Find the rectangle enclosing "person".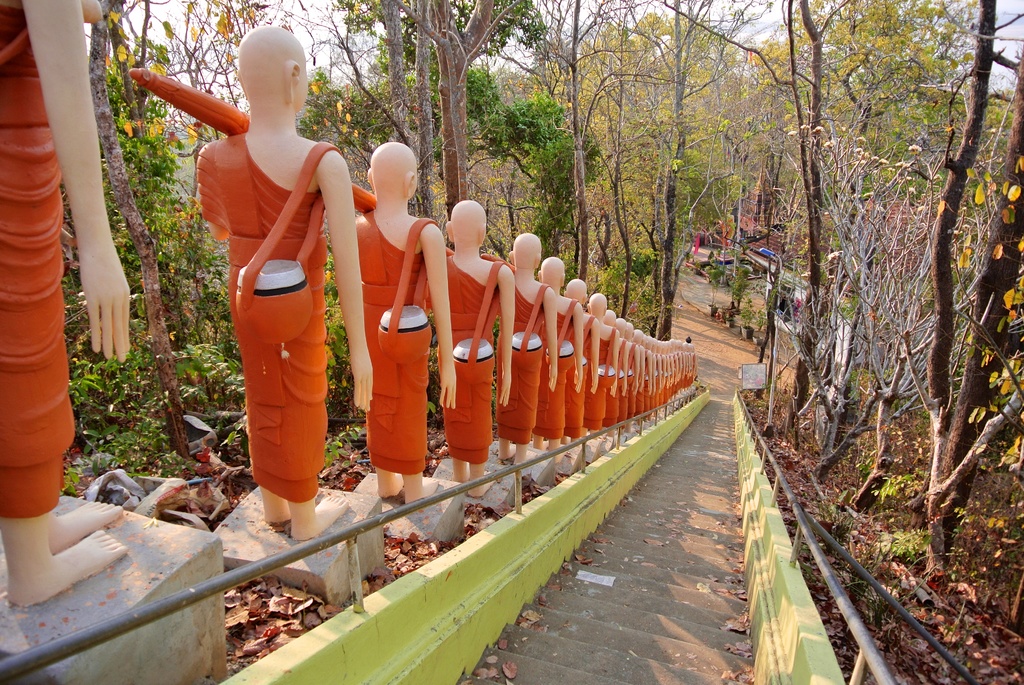
BBox(438, 197, 516, 505).
